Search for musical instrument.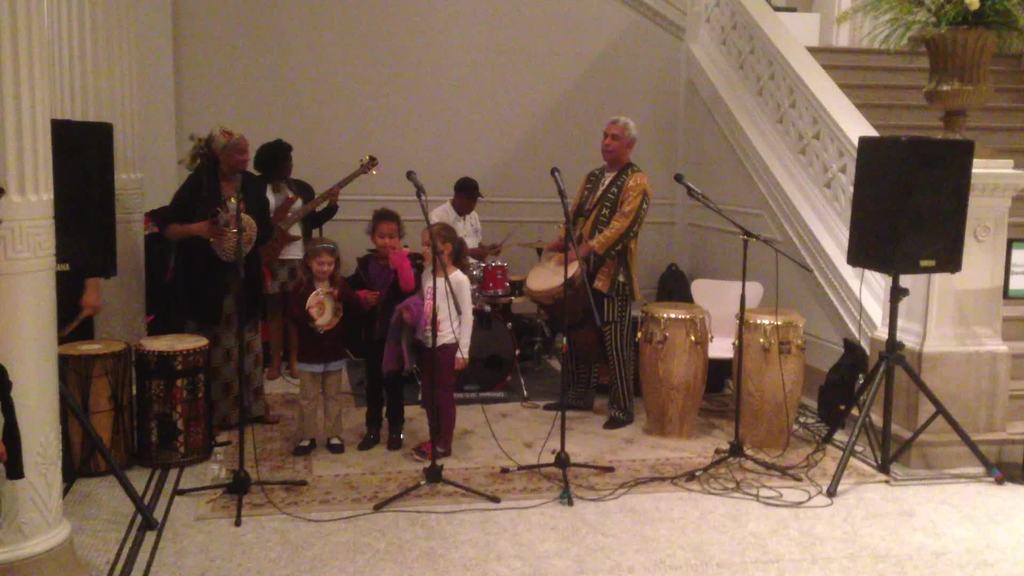
Found at BBox(305, 283, 349, 335).
